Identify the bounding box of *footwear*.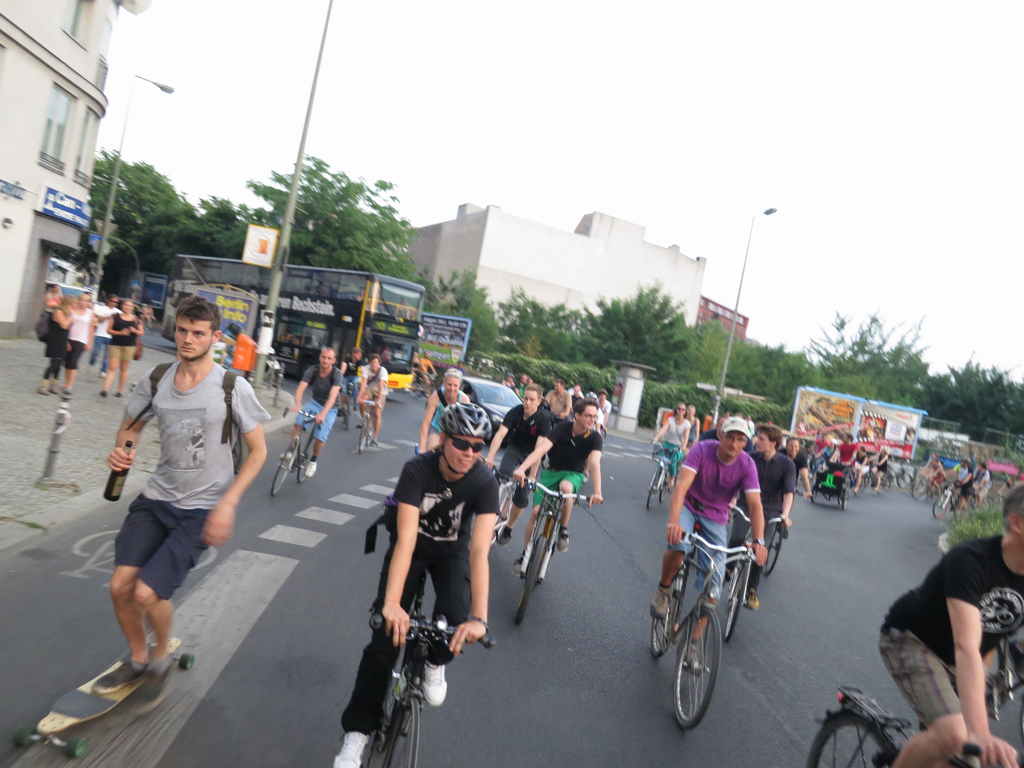
rect(305, 460, 319, 478).
